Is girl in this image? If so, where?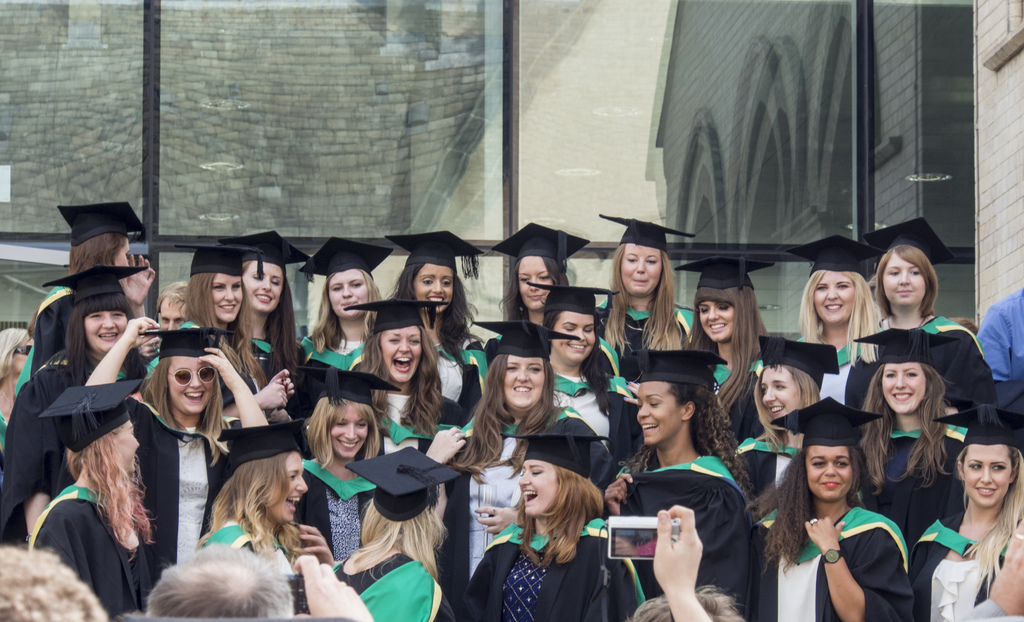
Yes, at detection(296, 252, 380, 375).
